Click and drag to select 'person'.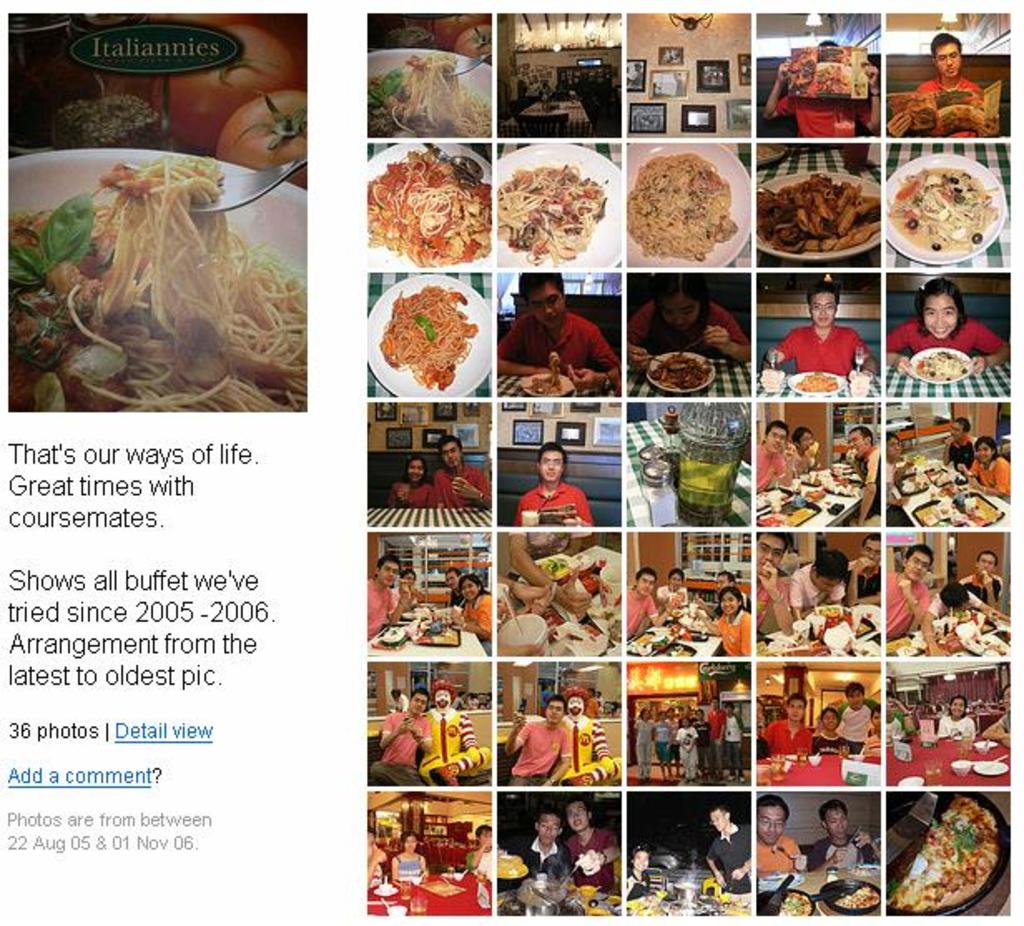
Selection: bbox(628, 841, 653, 893).
